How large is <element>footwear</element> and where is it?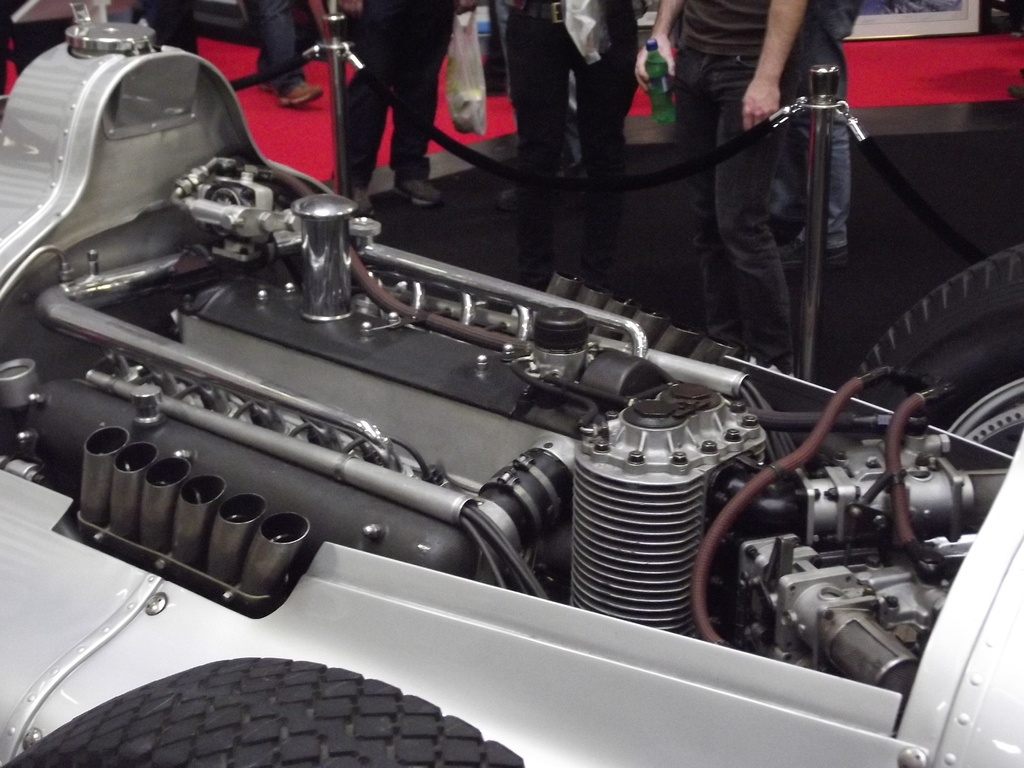
Bounding box: crop(391, 166, 442, 204).
